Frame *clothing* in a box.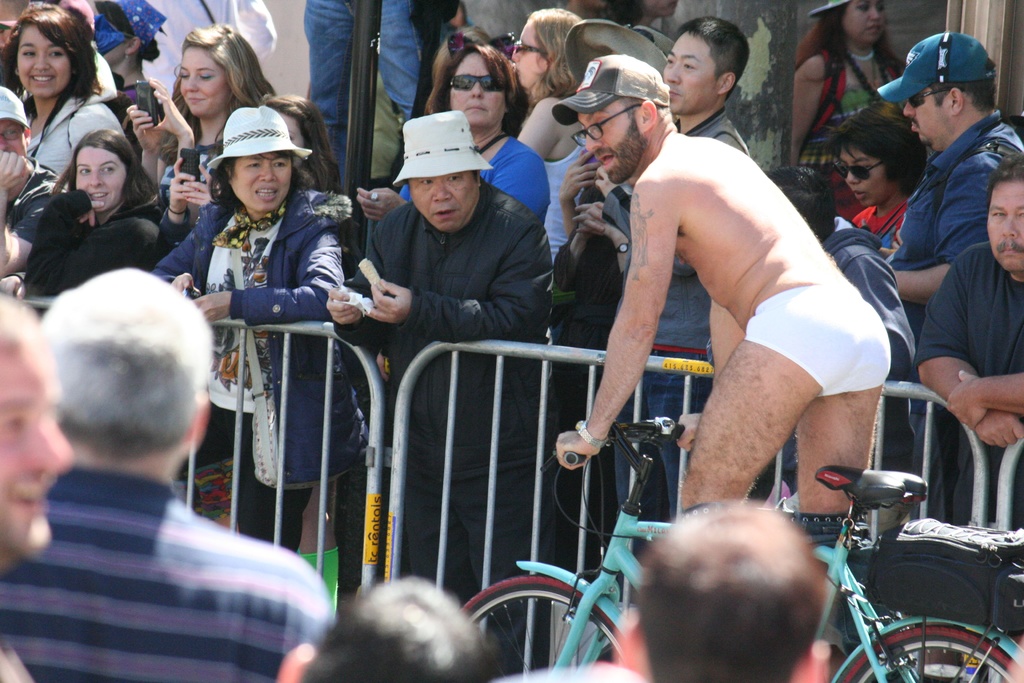
l=915, t=239, r=1023, b=528.
